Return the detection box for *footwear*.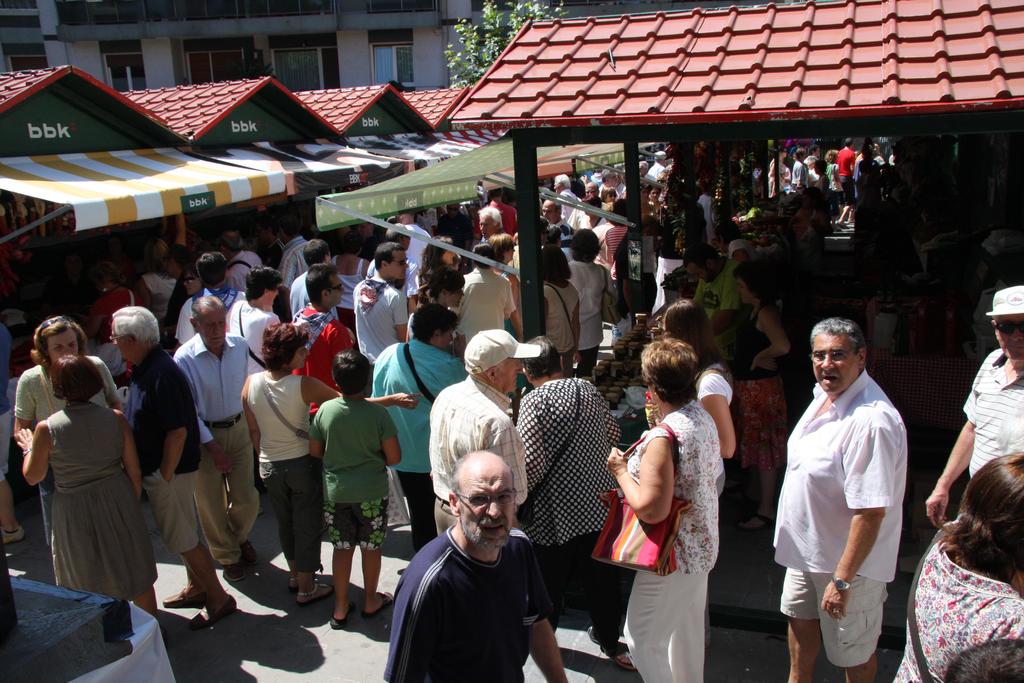
detection(191, 595, 237, 630).
